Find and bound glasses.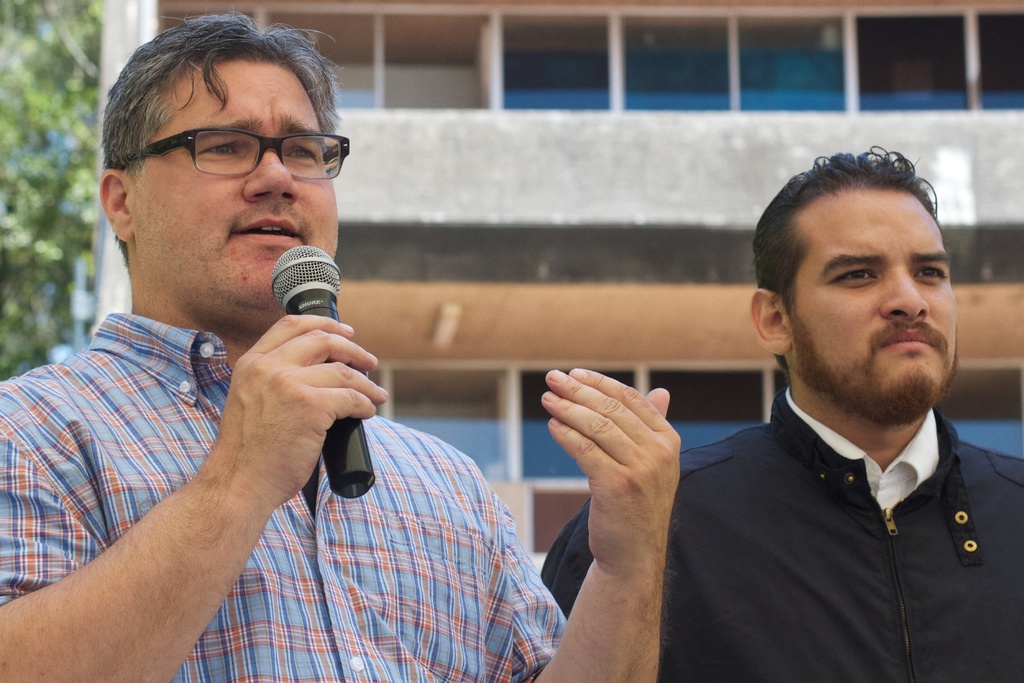
Bound: crop(115, 130, 348, 179).
